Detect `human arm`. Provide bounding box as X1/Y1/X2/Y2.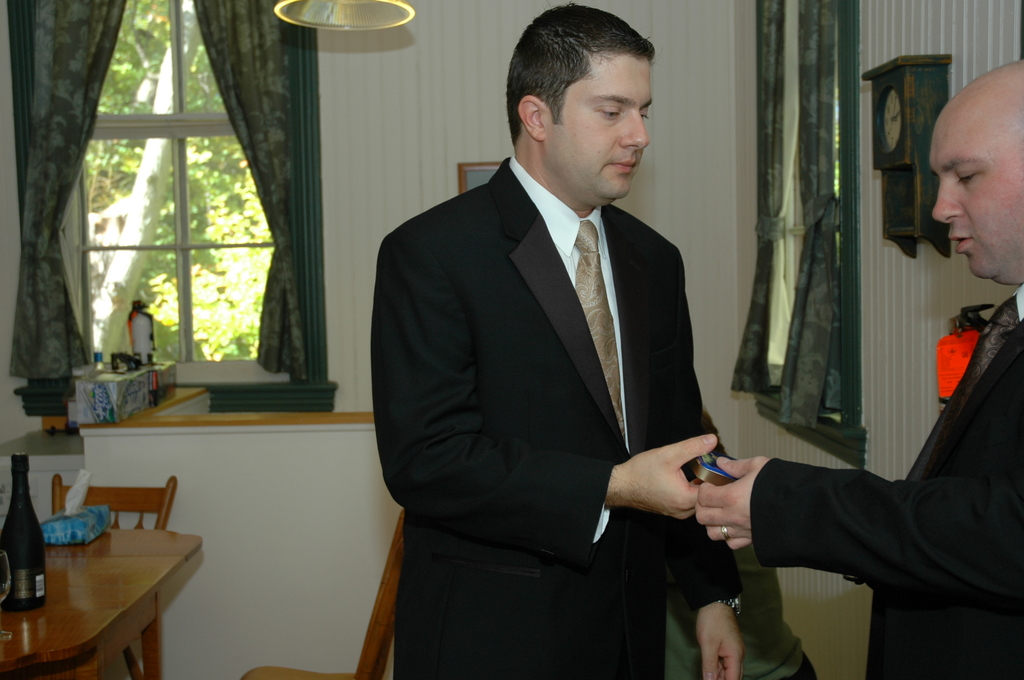
369/223/723/546.
